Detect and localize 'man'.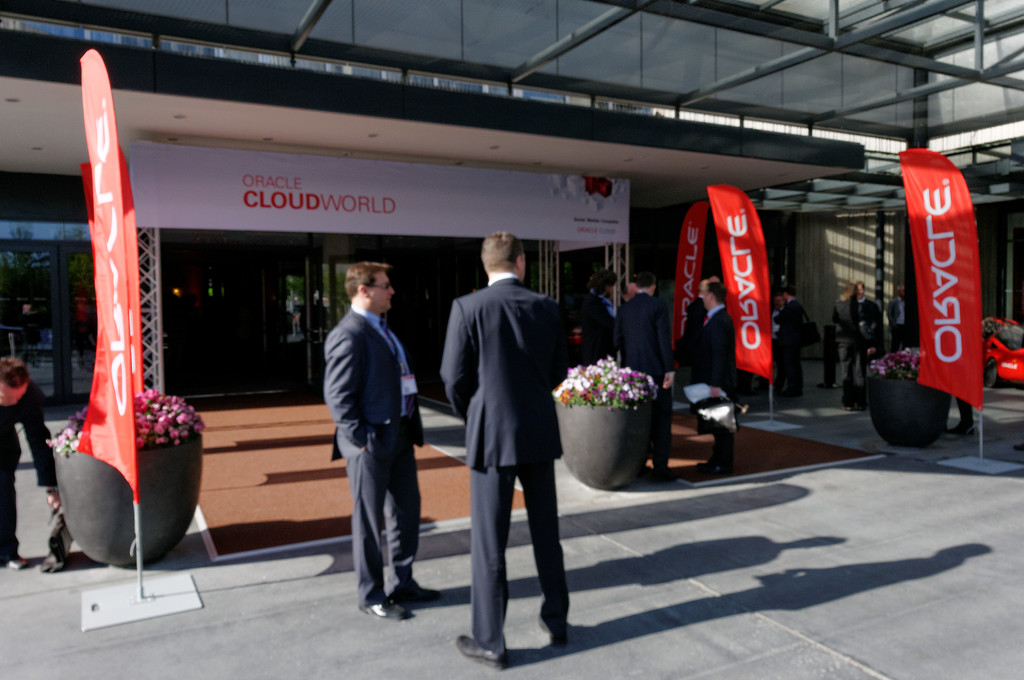
Localized at bbox=(0, 355, 52, 571).
